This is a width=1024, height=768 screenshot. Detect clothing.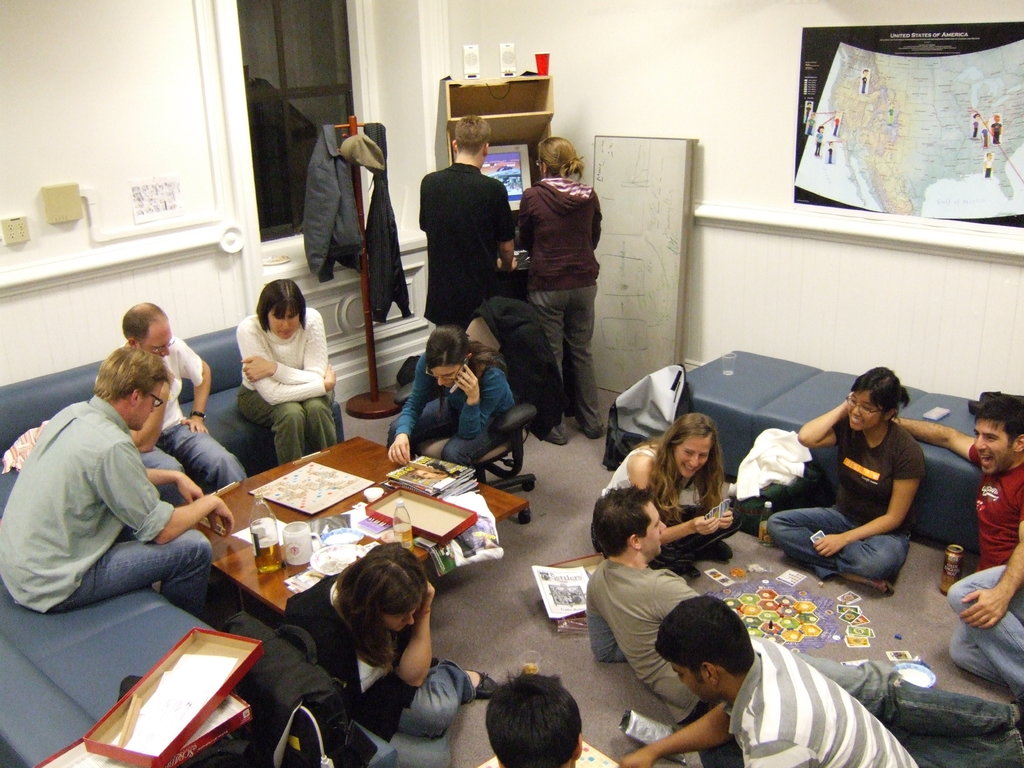
765 418 927 595.
